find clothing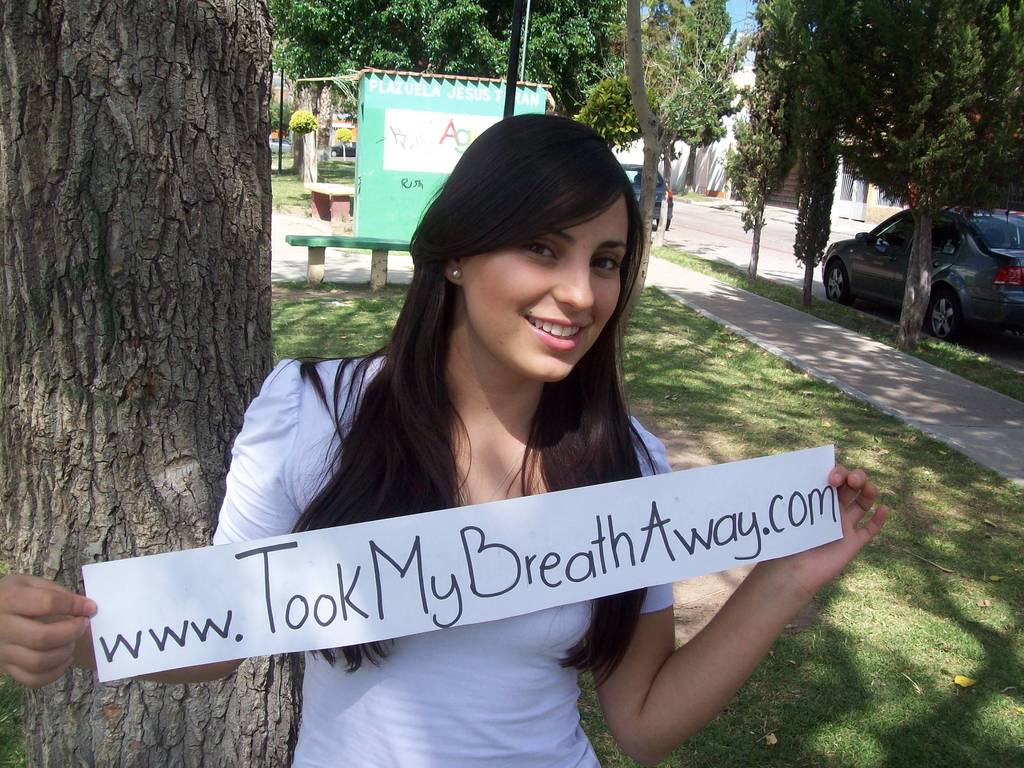
rect(182, 352, 682, 758)
